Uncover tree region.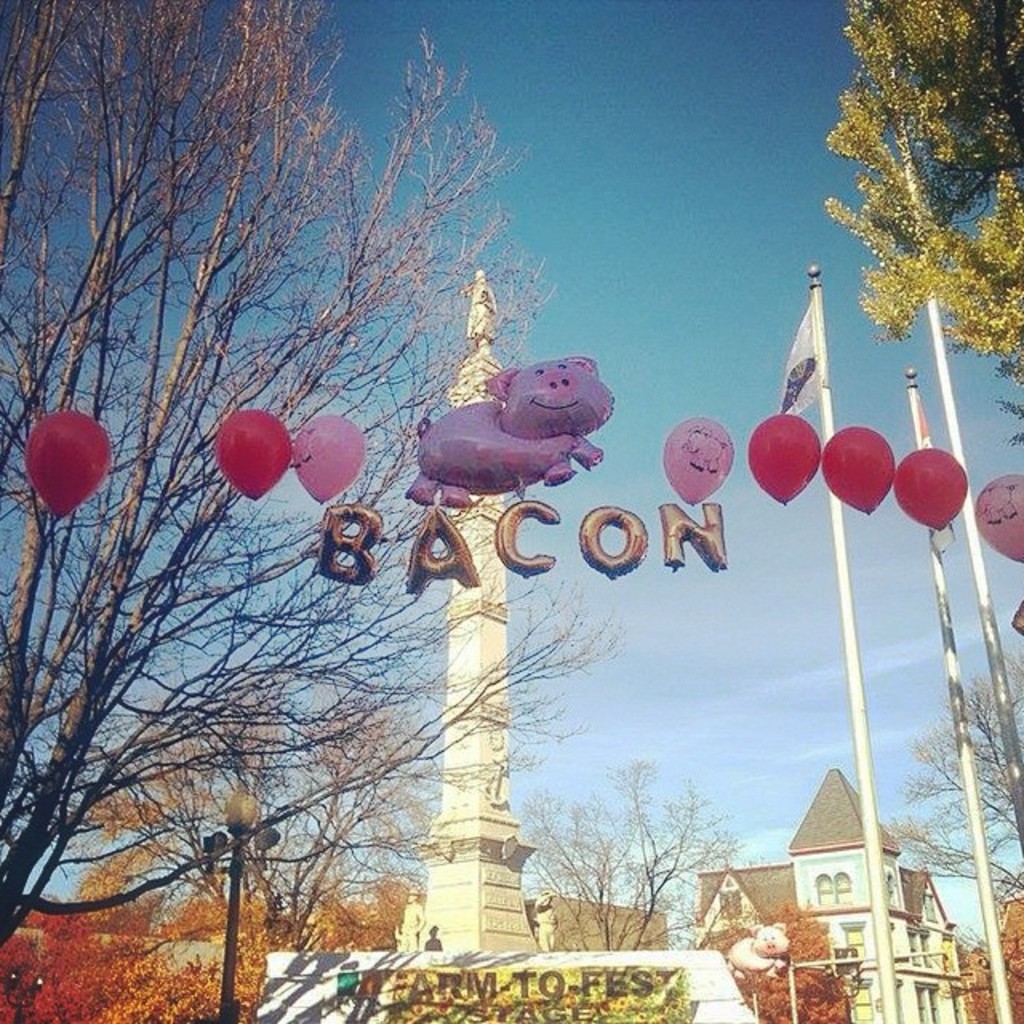
Uncovered: x1=74, y1=672, x2=450, y2=950.
